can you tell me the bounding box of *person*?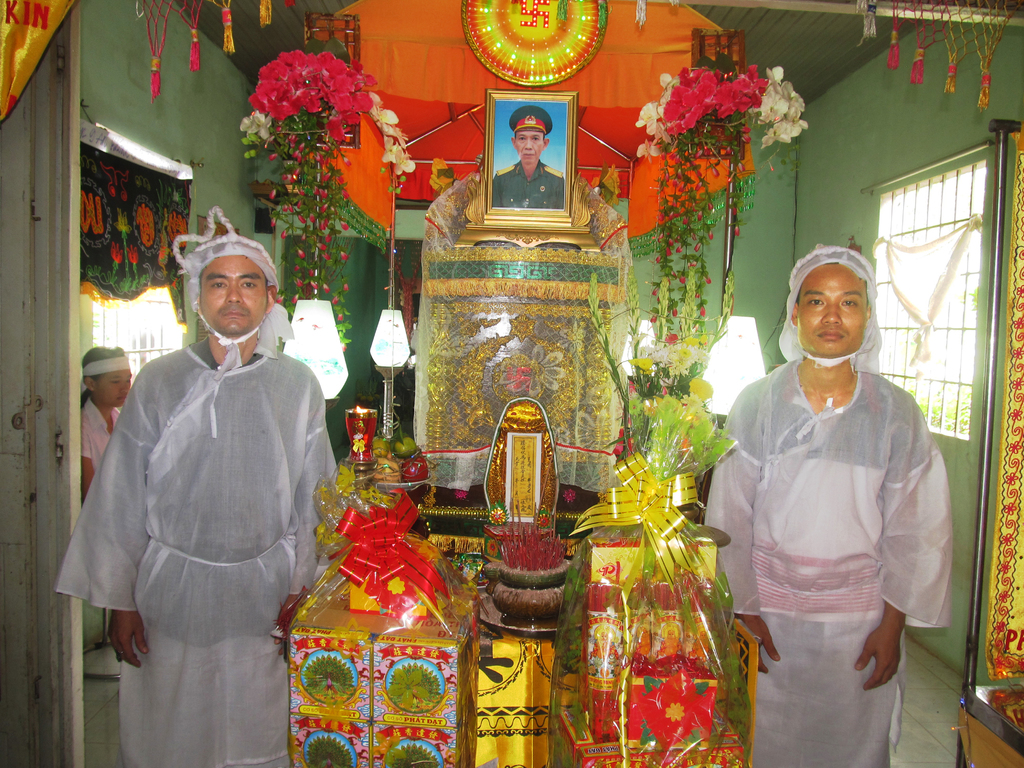
bbox(76, 340, 134, 511).
